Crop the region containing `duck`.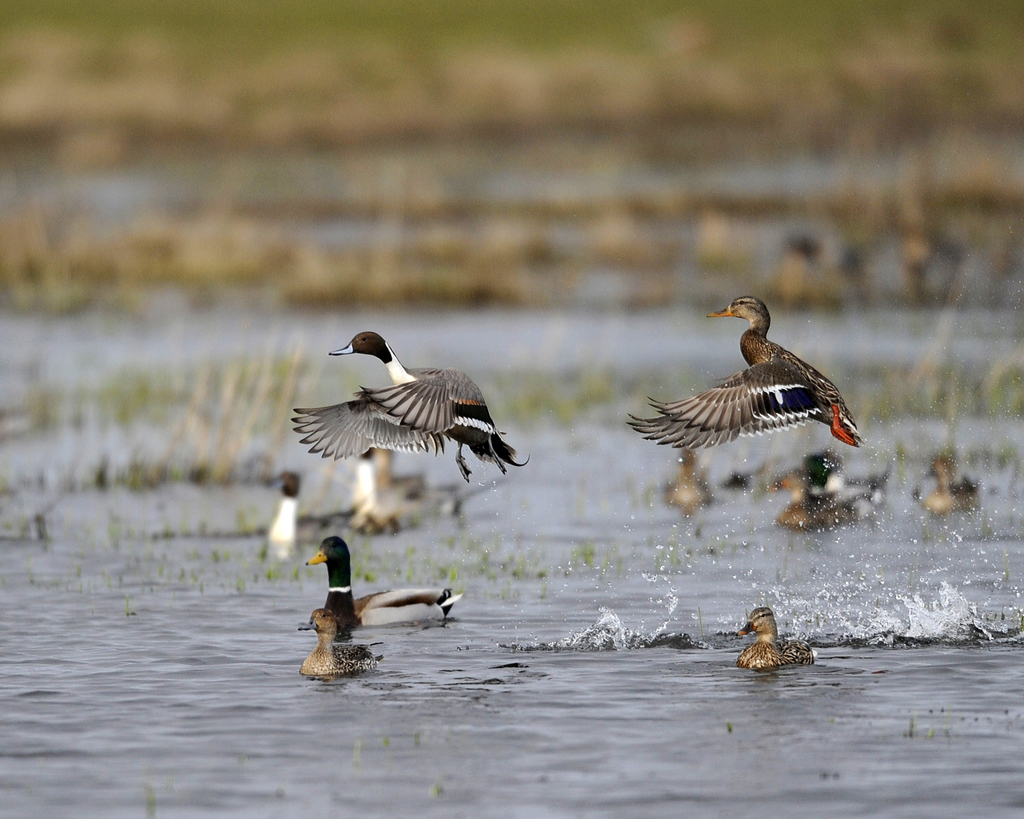
Crop region: box(625, 287, 855, 477).
